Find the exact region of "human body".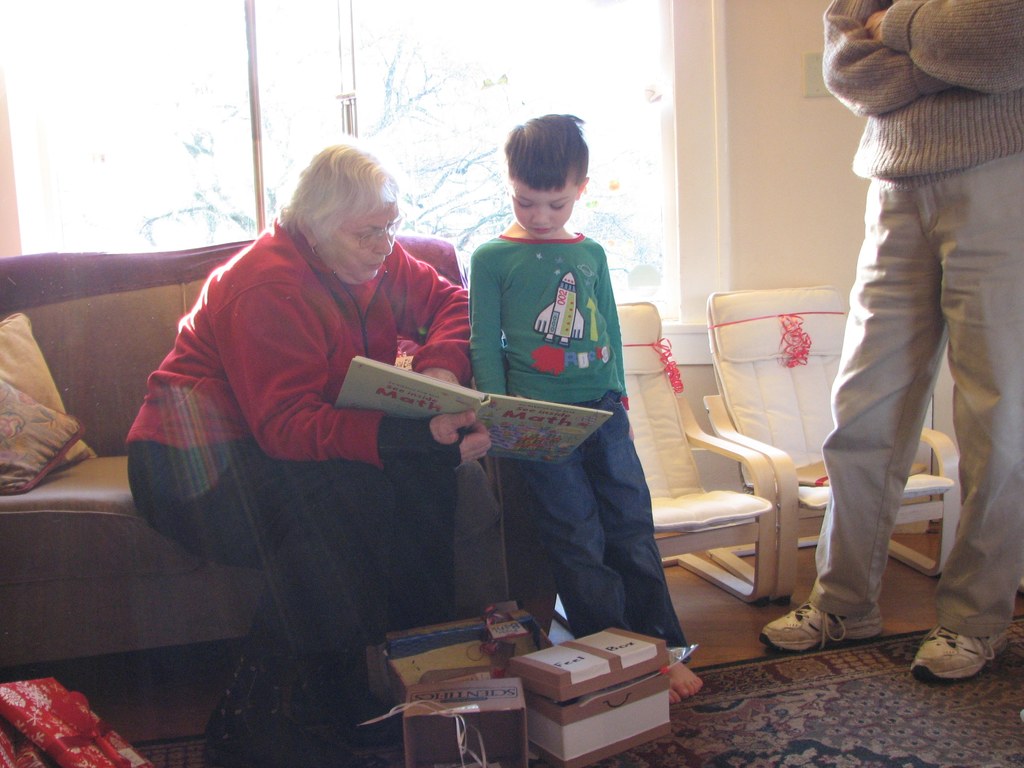
Exact region: select_region(808, 0, 1023, 693).
